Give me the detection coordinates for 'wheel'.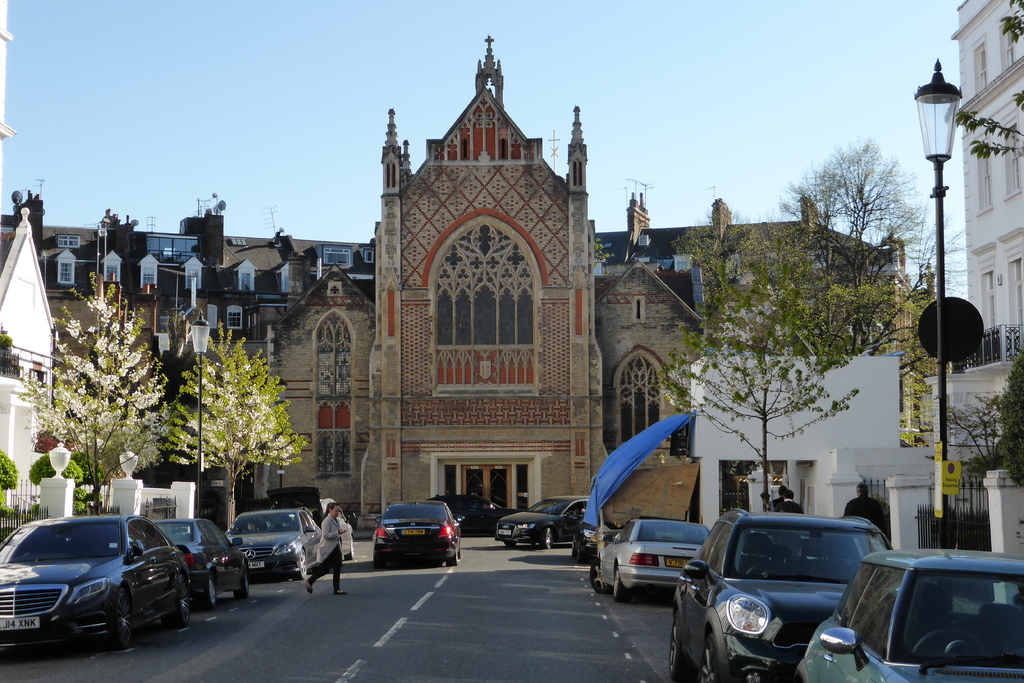
[541, 528, 552, 548].
